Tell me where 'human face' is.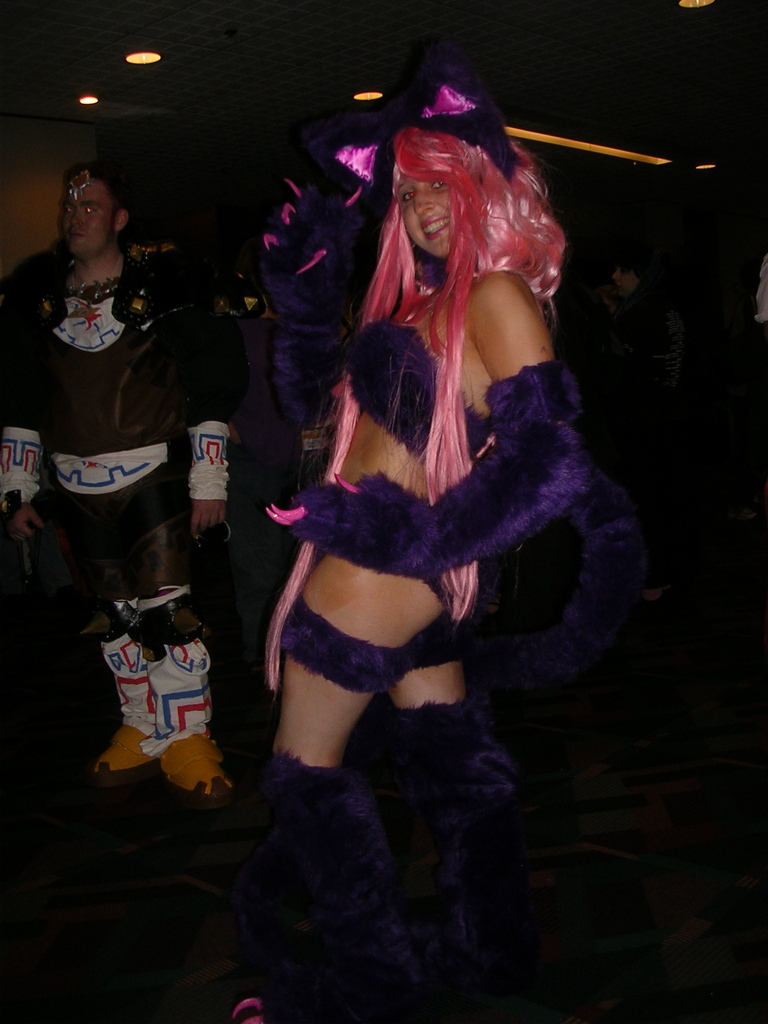
'human face' is at x1=62 y1=183 x2=116 y2=256.
